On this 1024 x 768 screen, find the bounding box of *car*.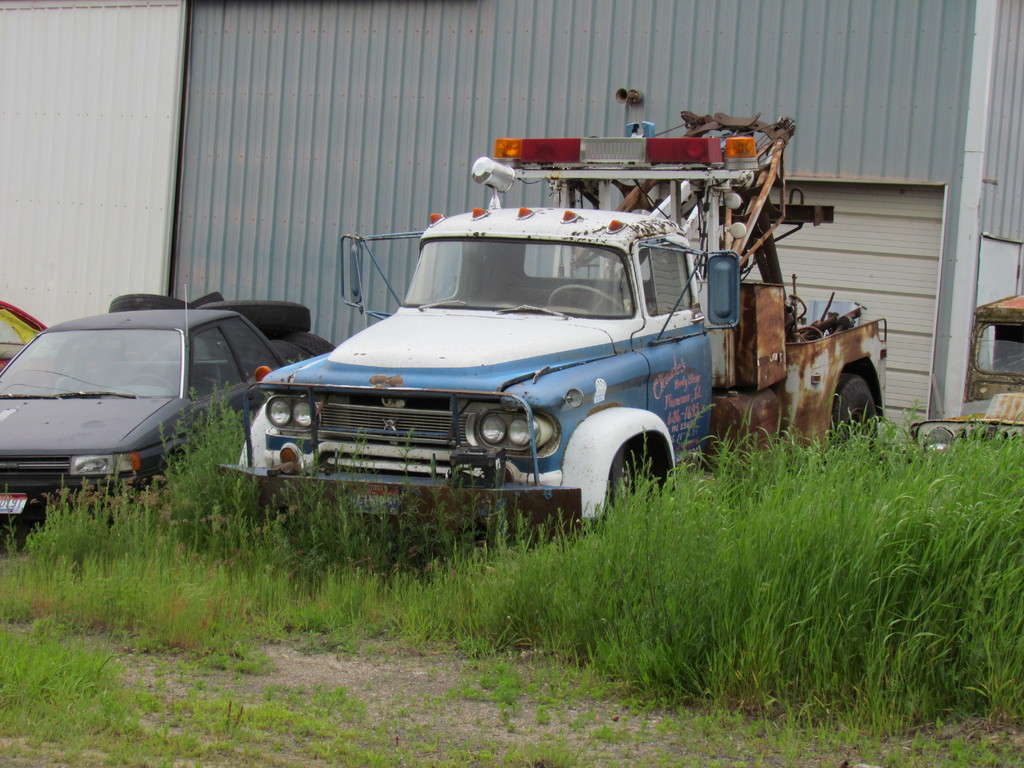
Bounding box: crop(0, 300, 155, 390).
